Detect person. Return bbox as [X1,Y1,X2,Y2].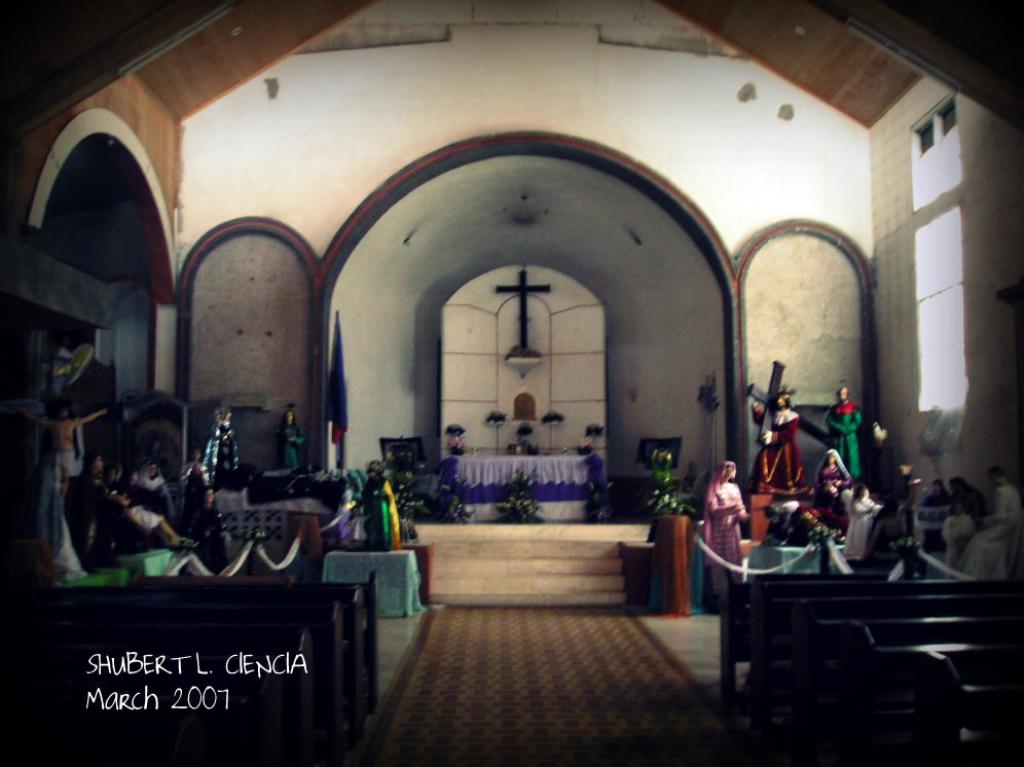
[115,494,180,547].
